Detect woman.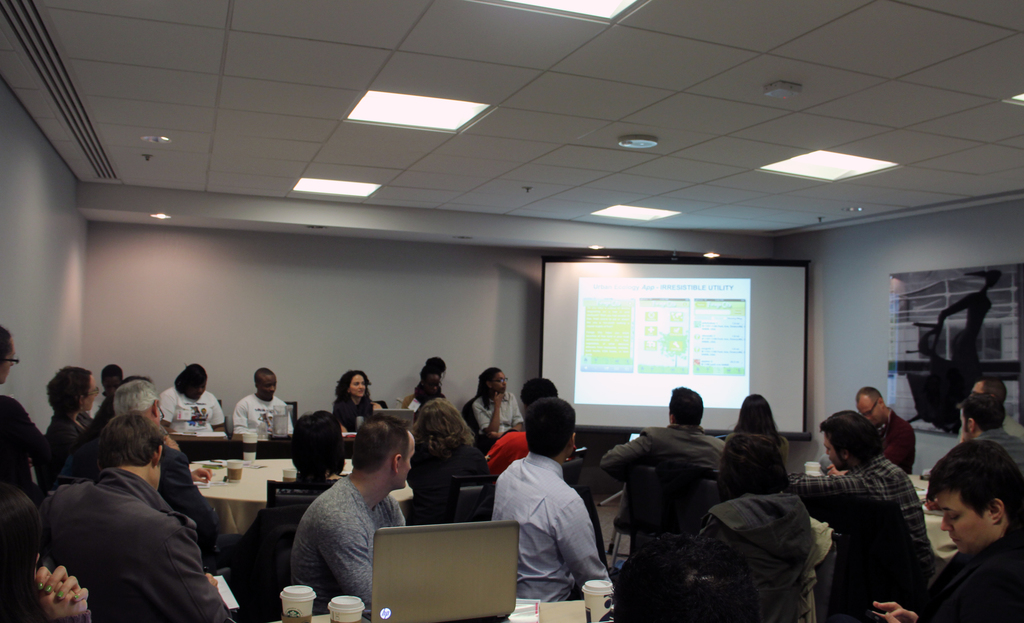
Detected at select_region(683, 443, 812, 622).
